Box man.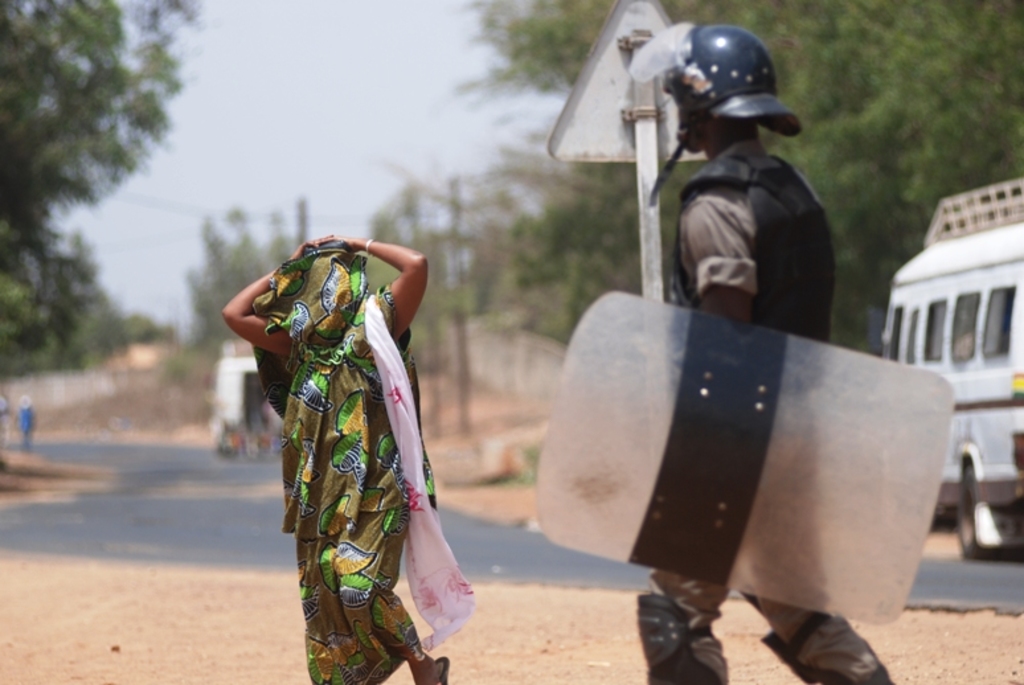
bbox(636, 25, 896, 684).
